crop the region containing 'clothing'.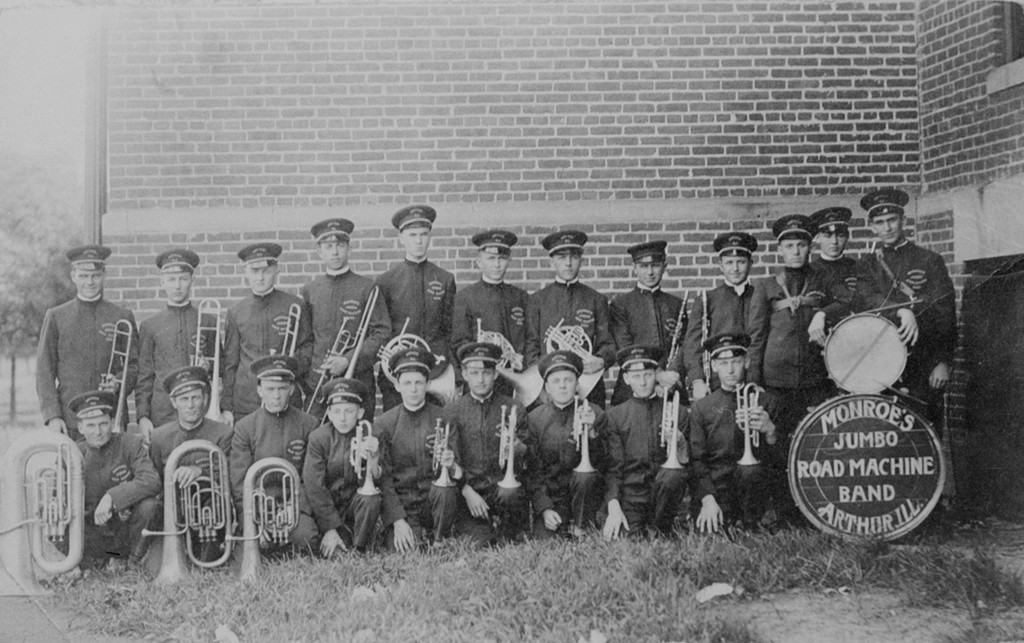
Crop region: {"left": 736, "top": 255, "right": 857, "bottom": 409}.
